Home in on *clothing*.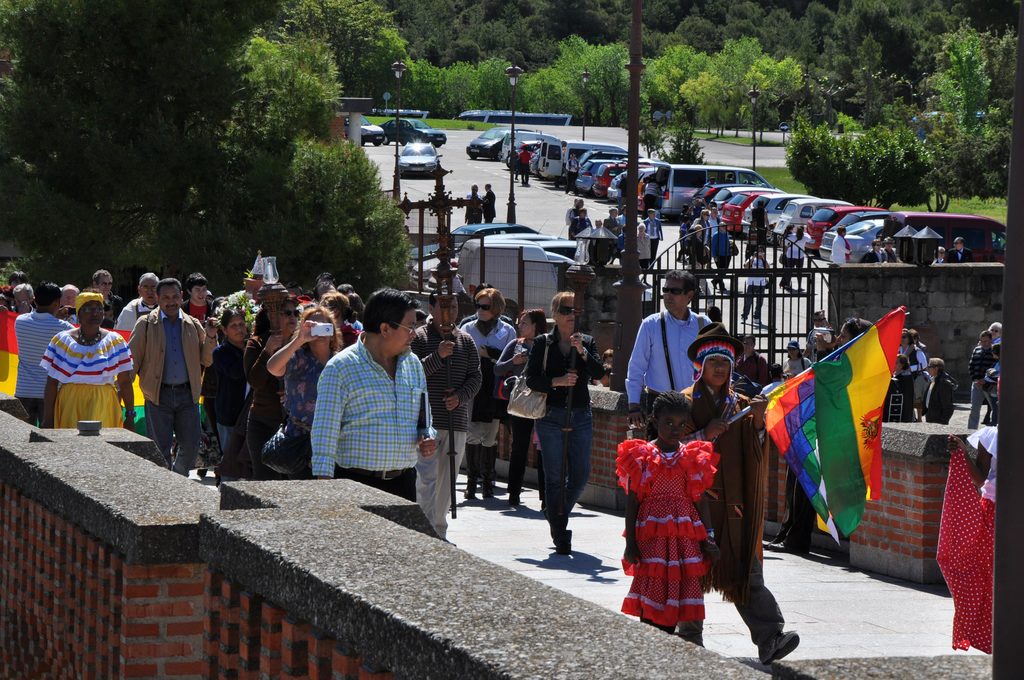
Homed in at left=881, top=243, right=906, bottom=264.
